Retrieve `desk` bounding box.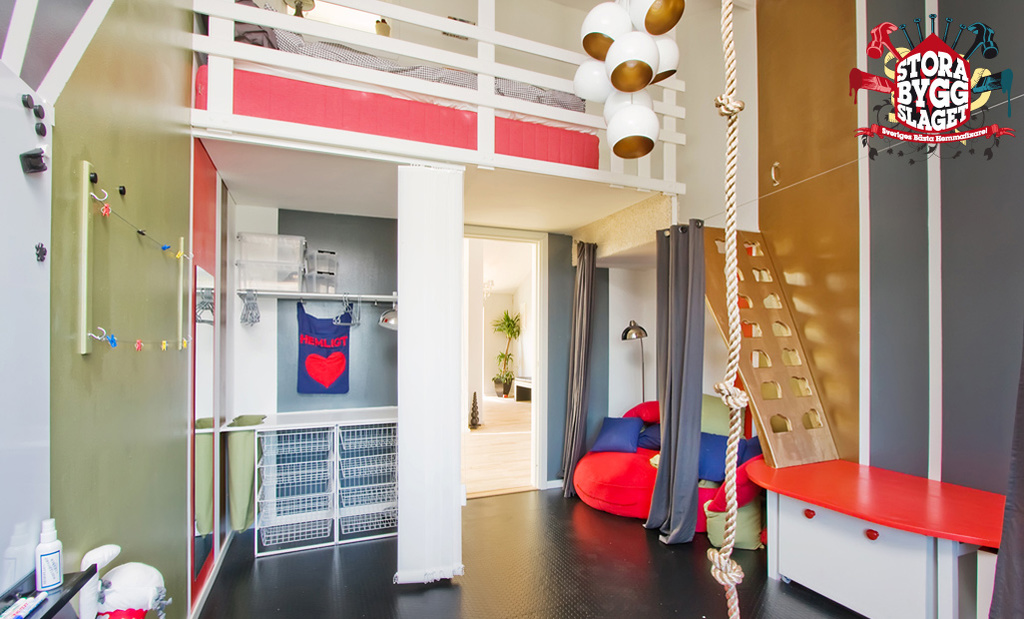
Bounding box: select_region(763, 446, 997, 609).
